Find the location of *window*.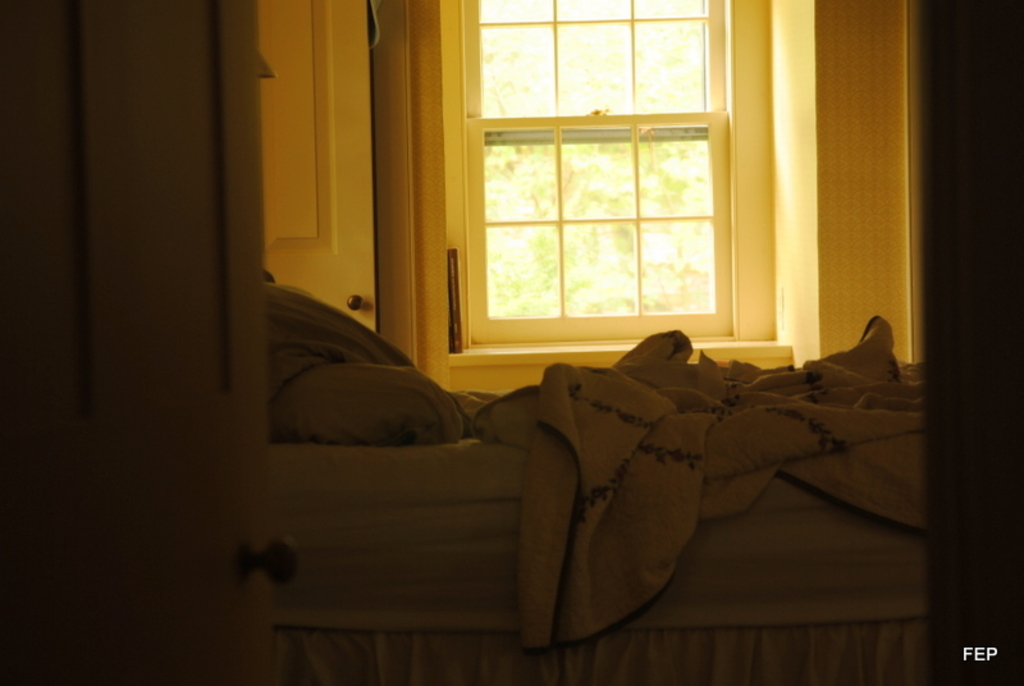
Location: [x1=434, y1=28, x2=756, y2=339].
